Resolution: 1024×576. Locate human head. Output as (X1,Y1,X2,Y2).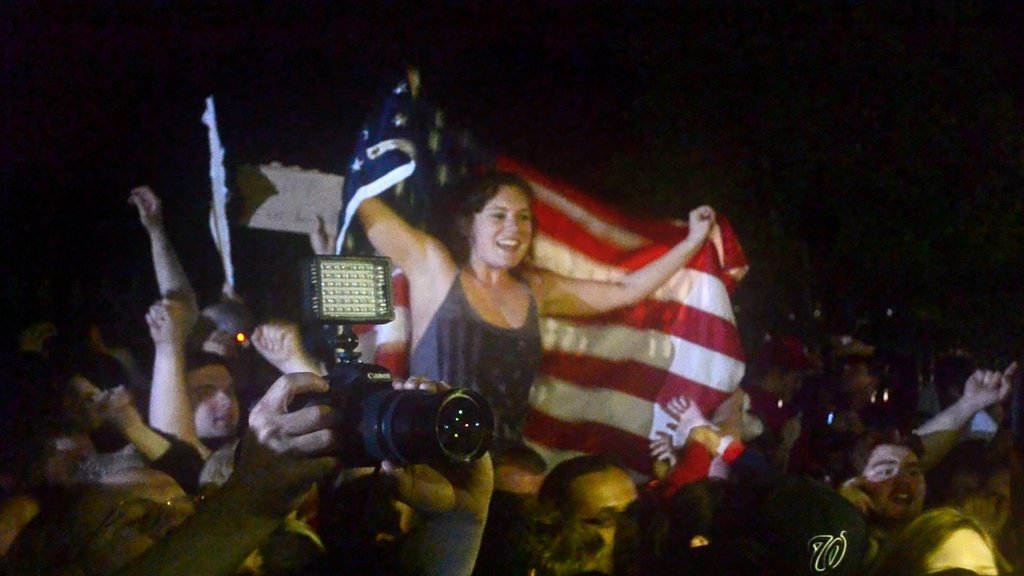
(45,457,200,575).
